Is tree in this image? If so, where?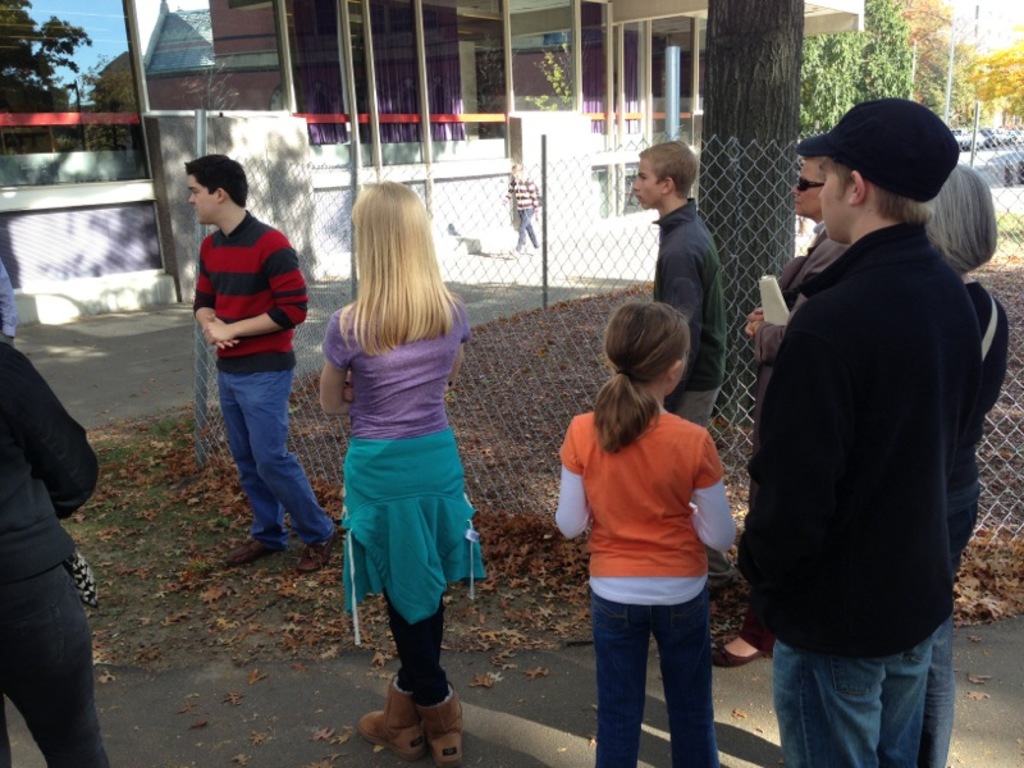
Yes, at box=[791, 1, 1023, 137].
